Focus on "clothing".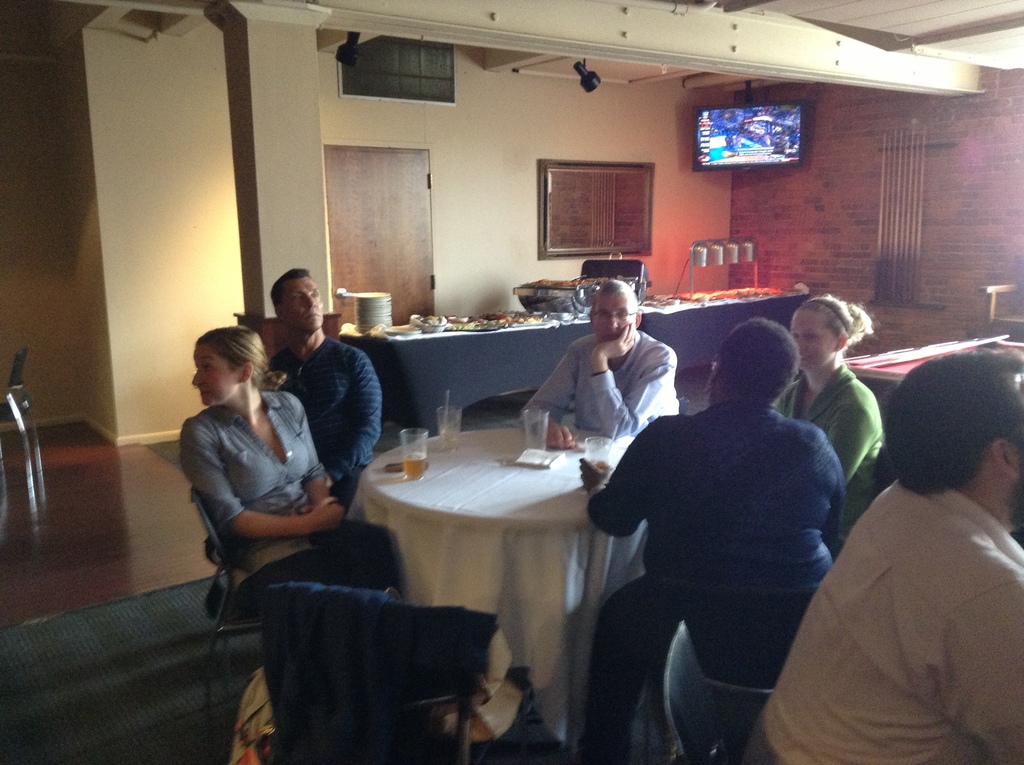
Focused at <region>266, 339, 380, 520</region>.
